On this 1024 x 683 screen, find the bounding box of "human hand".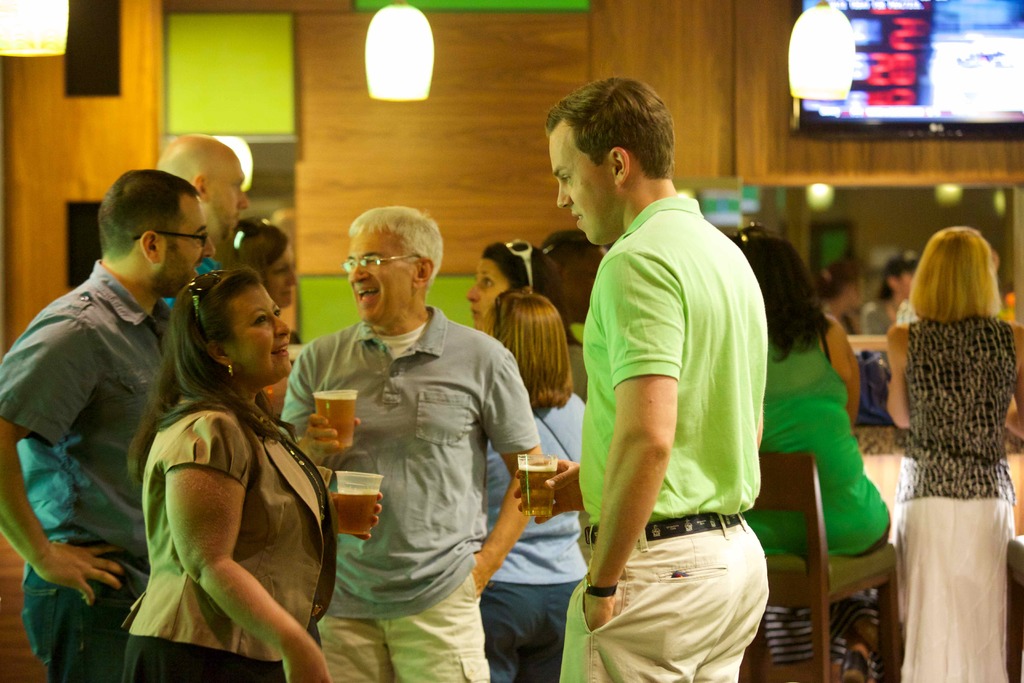
Bounding box: <box>513,458,582,529</box>.
